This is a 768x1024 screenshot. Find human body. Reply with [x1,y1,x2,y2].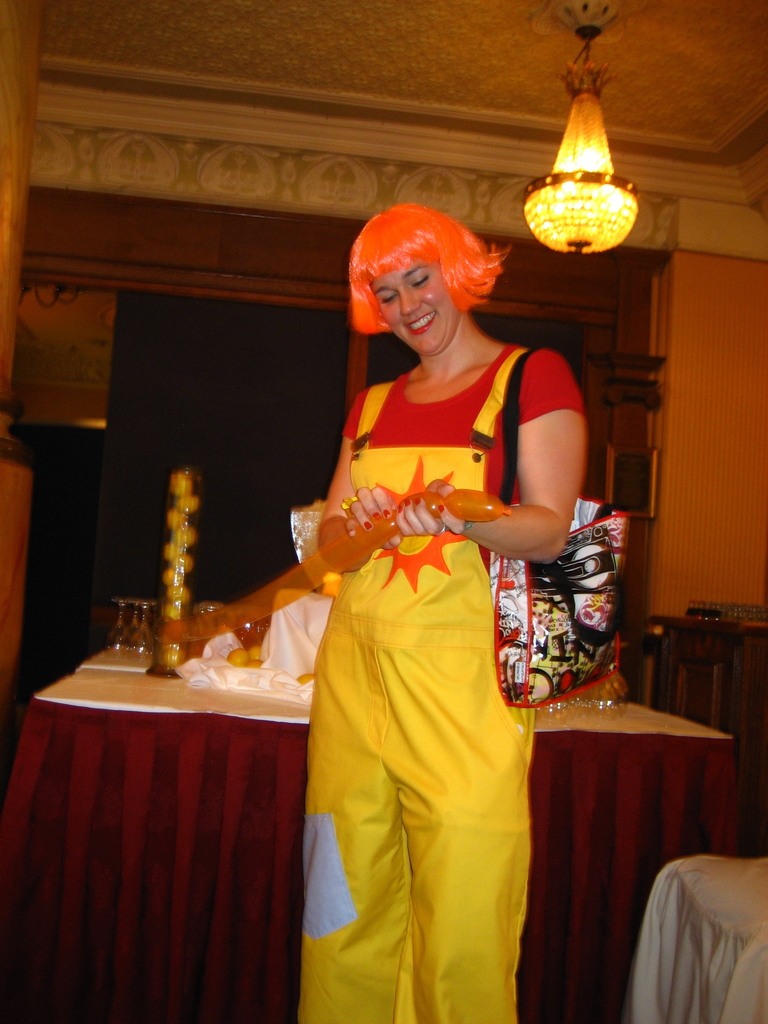
[280,202,602,1022].
